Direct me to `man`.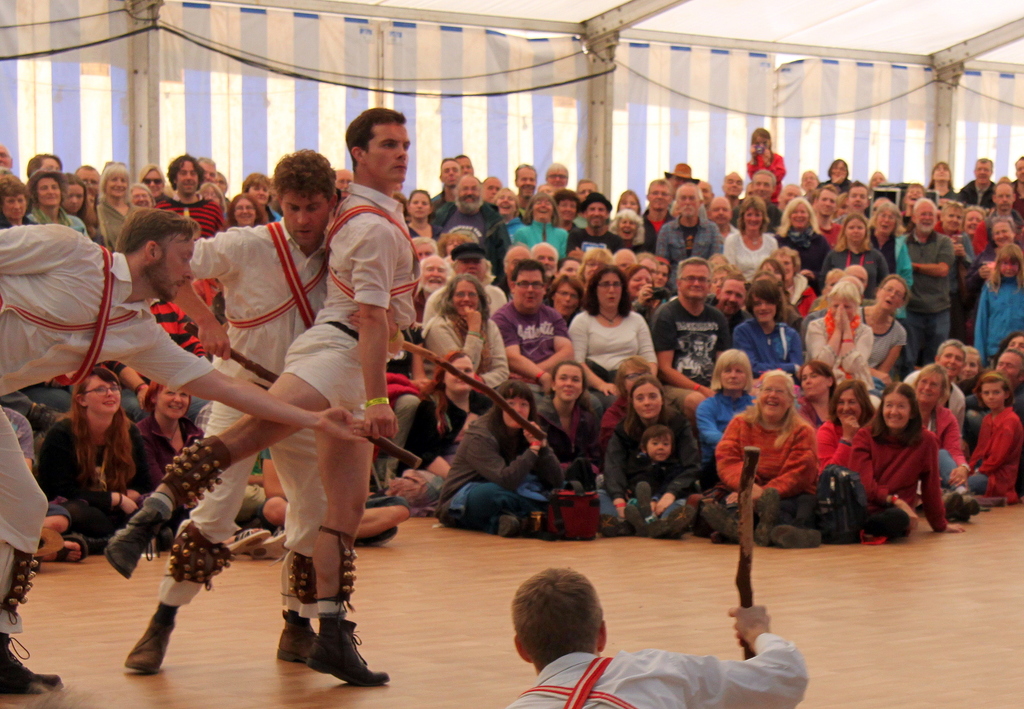
Direction: bbox(152, 152, 228, 243).
